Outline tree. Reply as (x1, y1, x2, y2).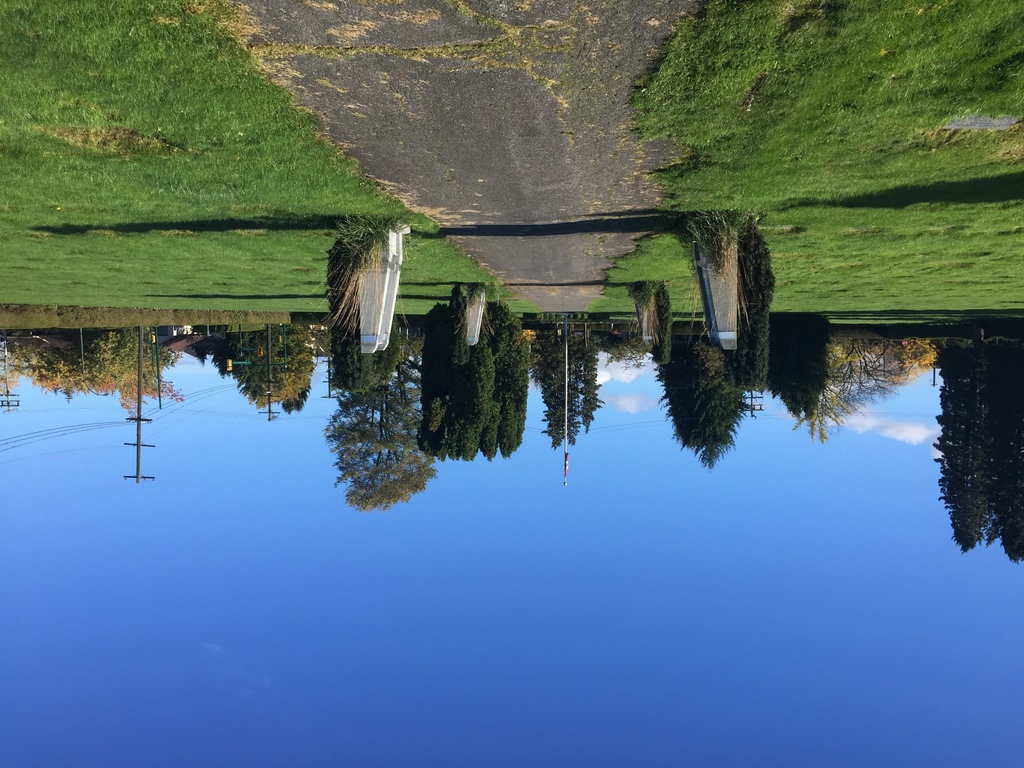
(678, 340, 737, 468).
